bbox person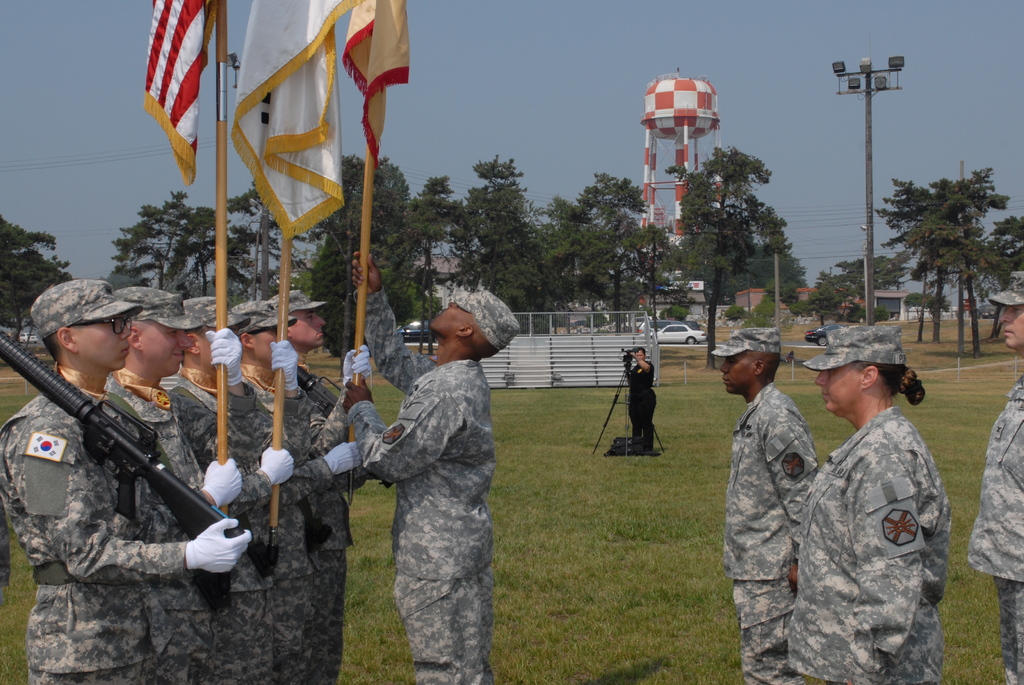
select_region(0, 276, 258, 684)
